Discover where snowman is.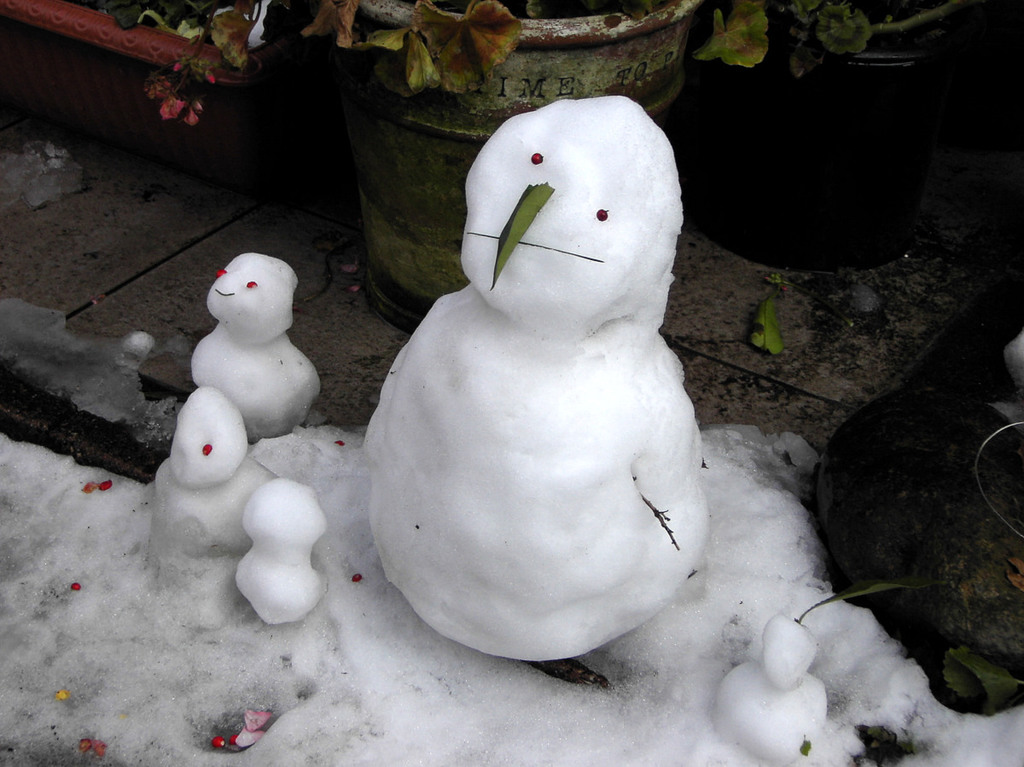
Discovered at pyautogui.locateOnScreen(182, 247, 320, 429).
